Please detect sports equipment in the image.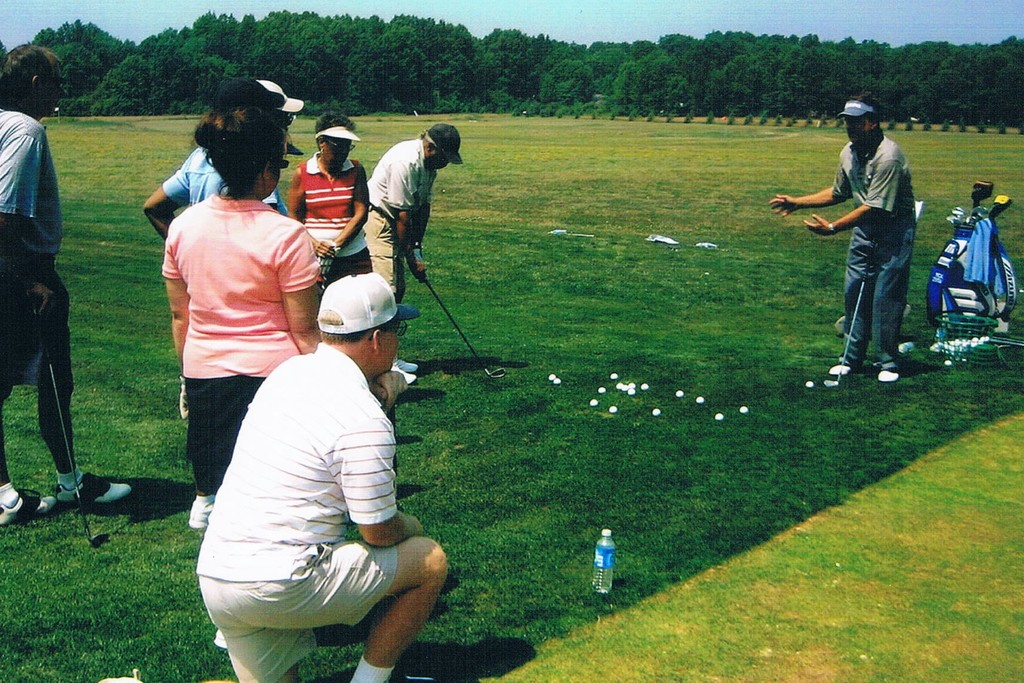
640/382/650/391.
